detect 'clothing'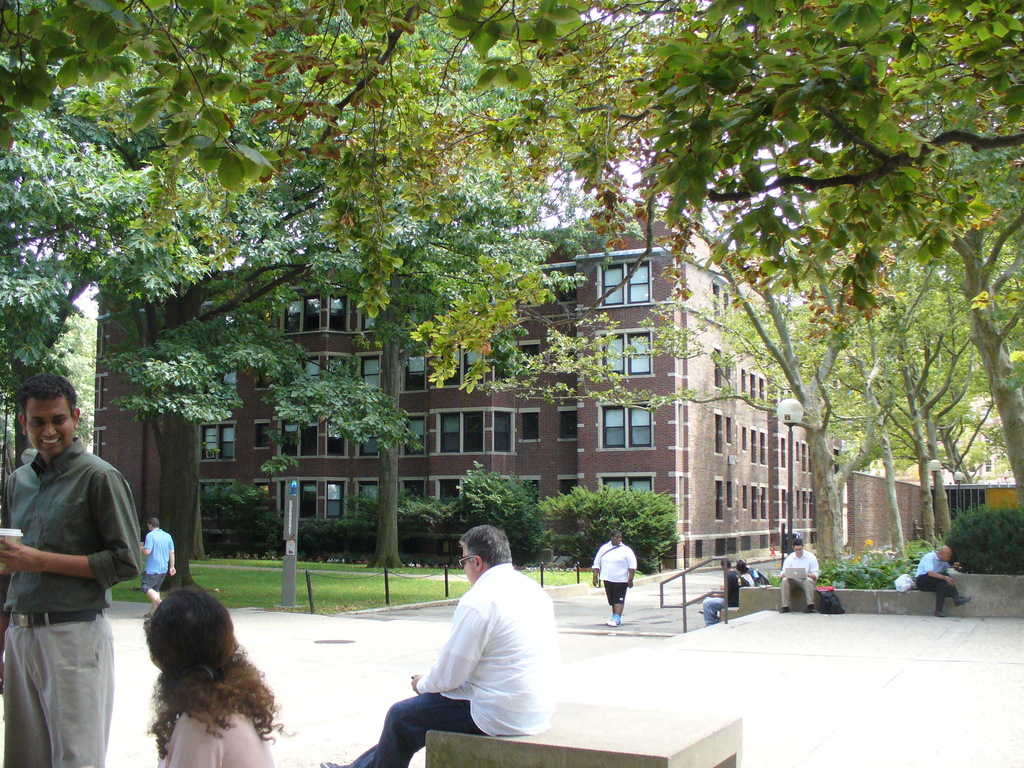
crop(706, 572, 746, 626)
